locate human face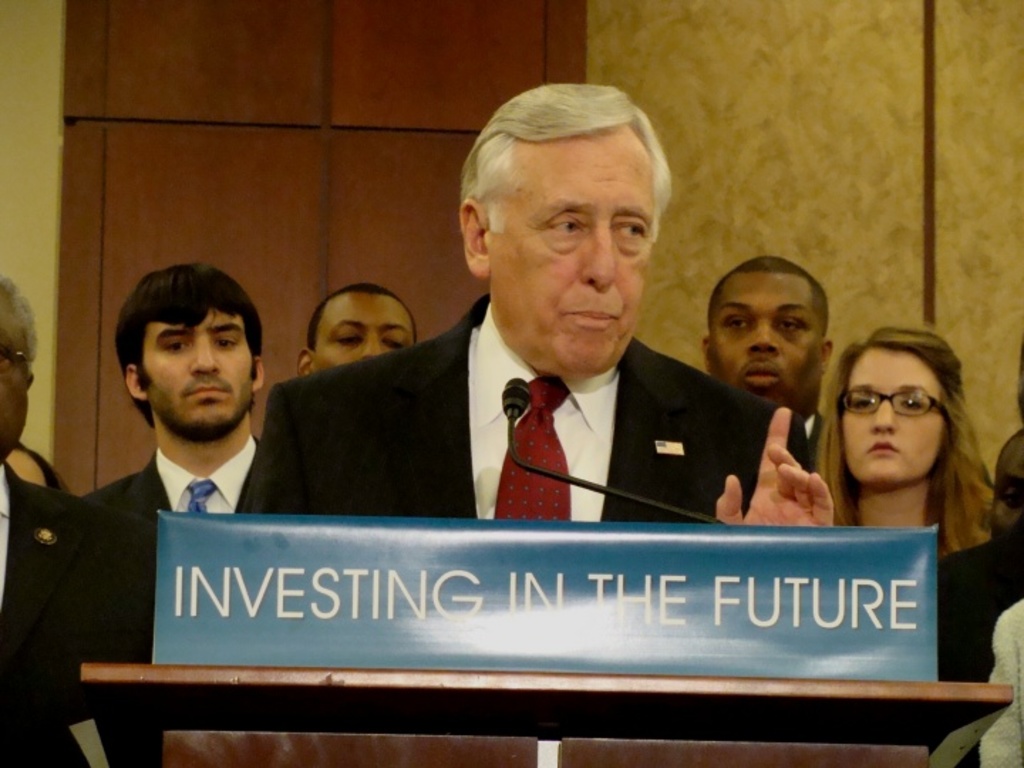
x1=842, y1=347, x2=943, y2=482
